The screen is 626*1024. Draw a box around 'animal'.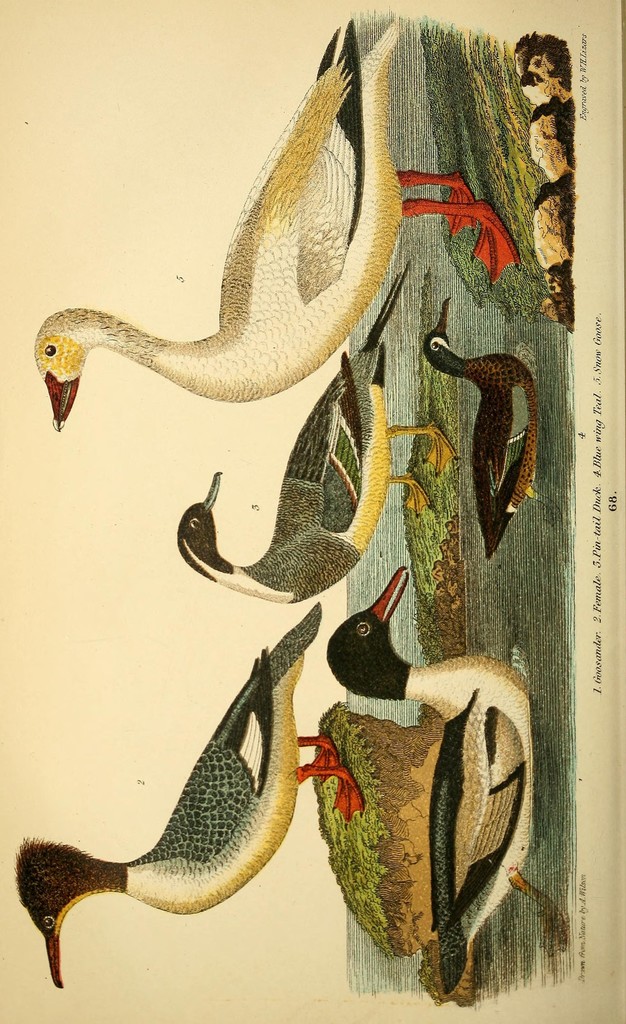
bbox=(27, 10, 526, 435).
